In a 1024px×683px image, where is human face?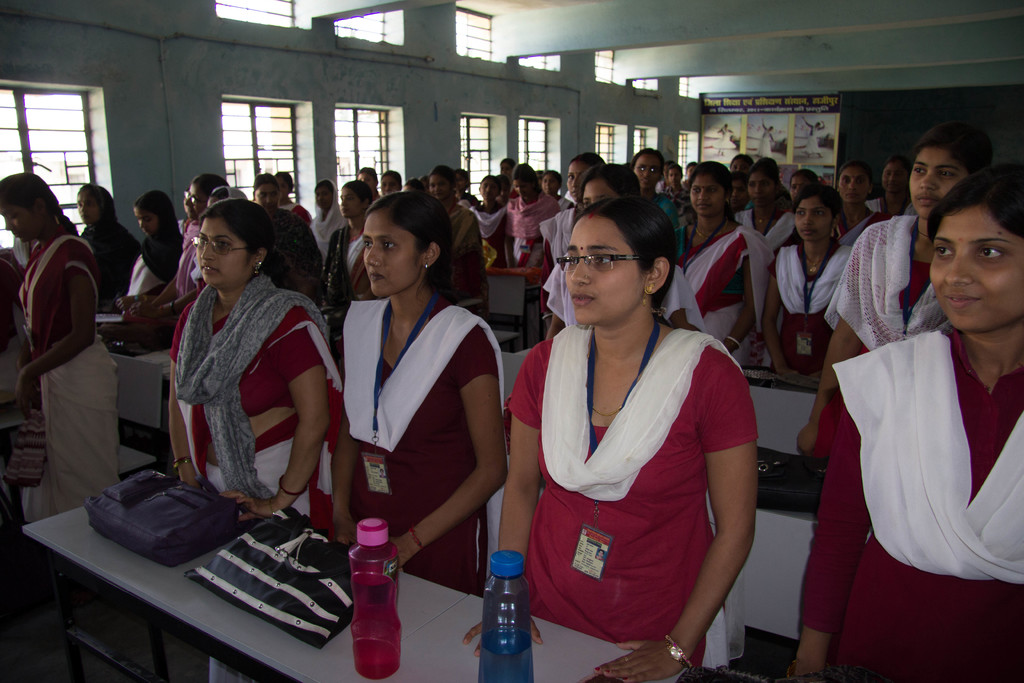
[left=513, top=176, right=532, bottom=199].
